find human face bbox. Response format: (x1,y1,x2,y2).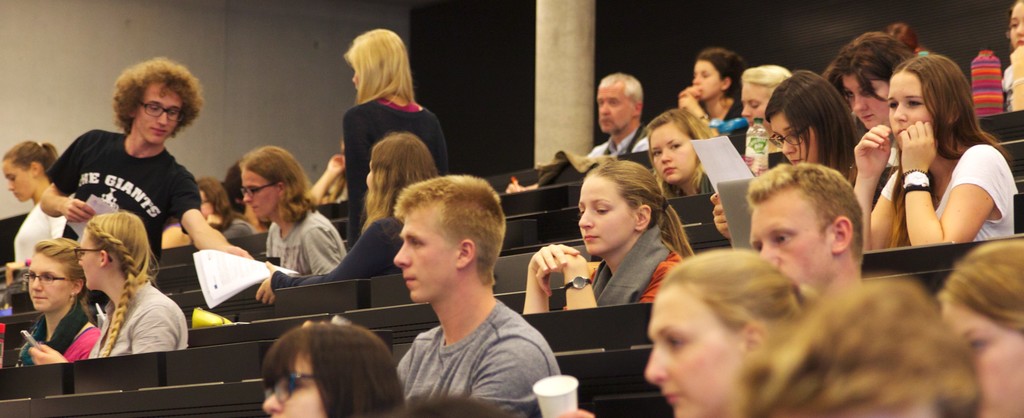
(596,87,631,133).
